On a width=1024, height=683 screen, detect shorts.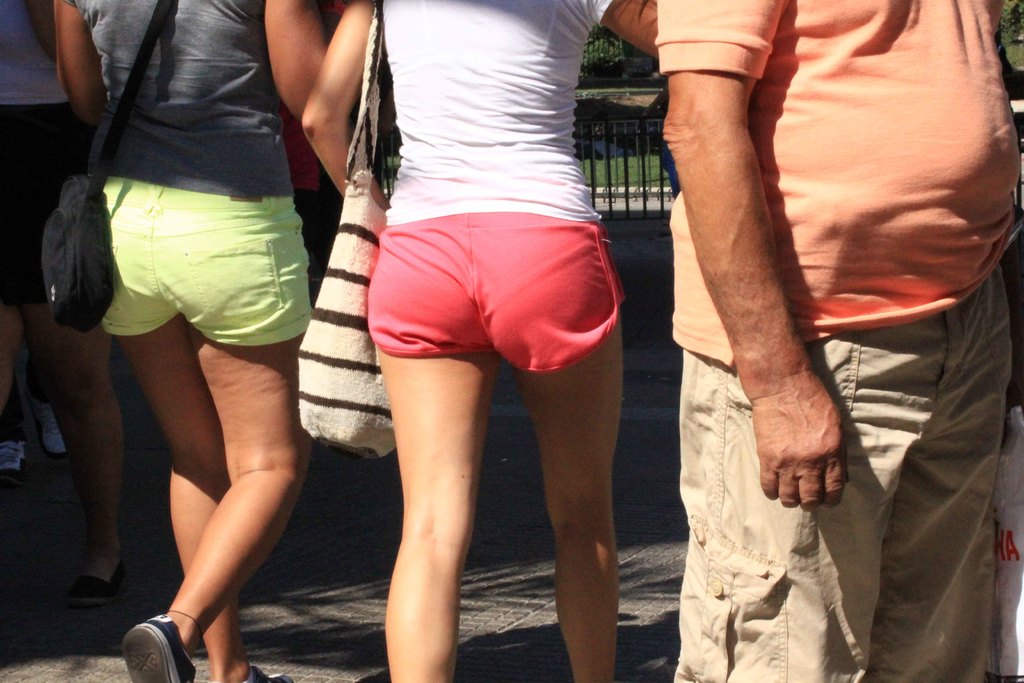
x1=98 y1=172 x2=320 y2=346.
